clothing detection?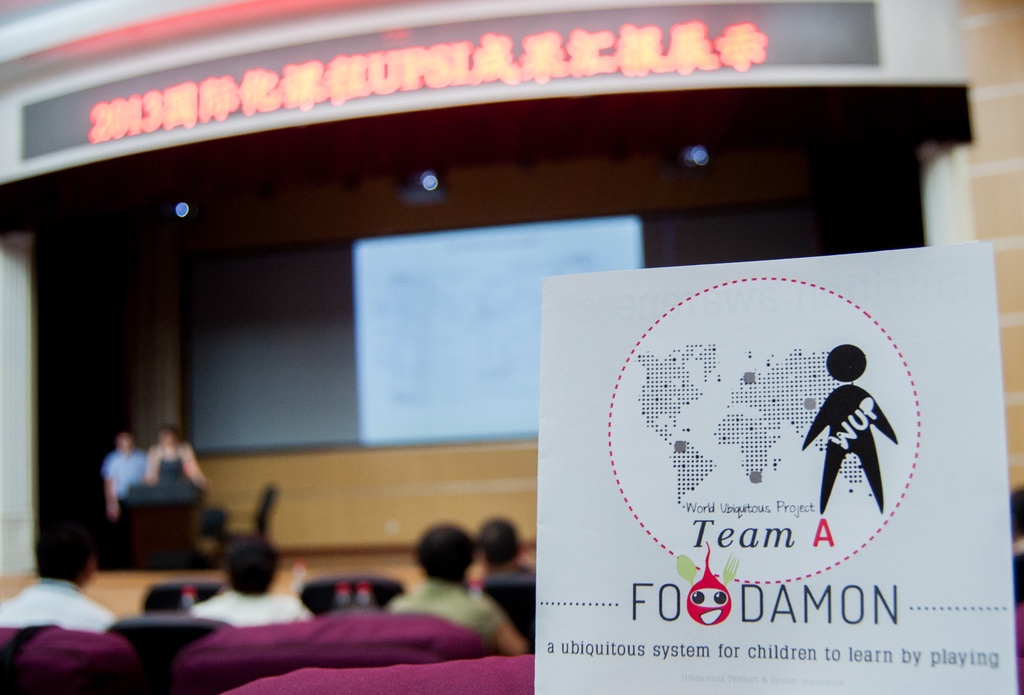
191, 589, 308, 628
